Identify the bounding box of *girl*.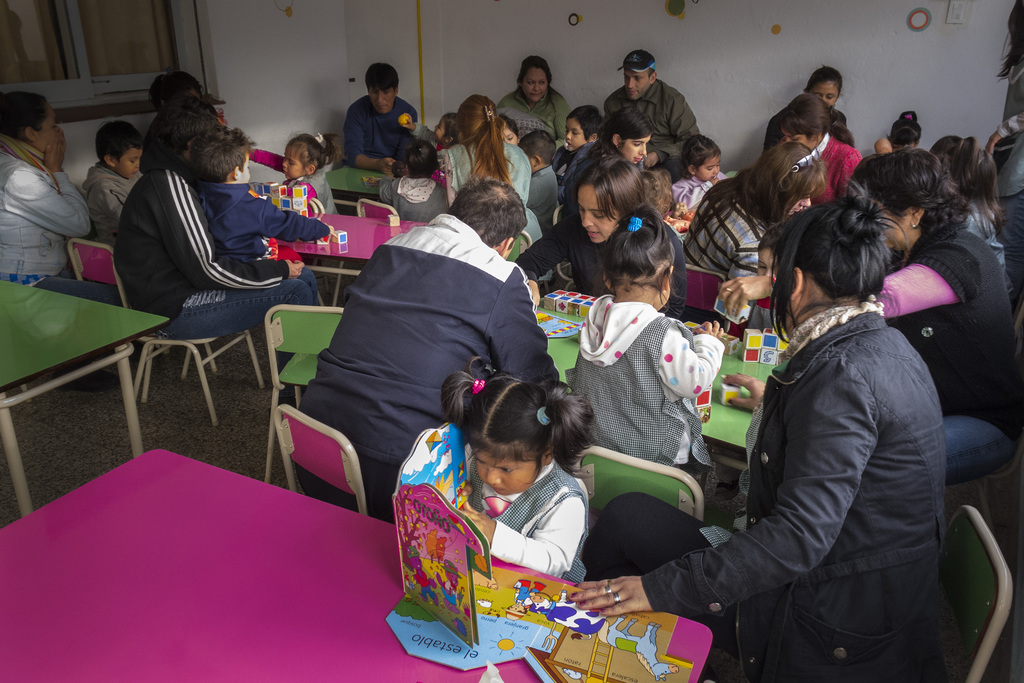
x1=245 y1=131 x2=341 y2=216.
